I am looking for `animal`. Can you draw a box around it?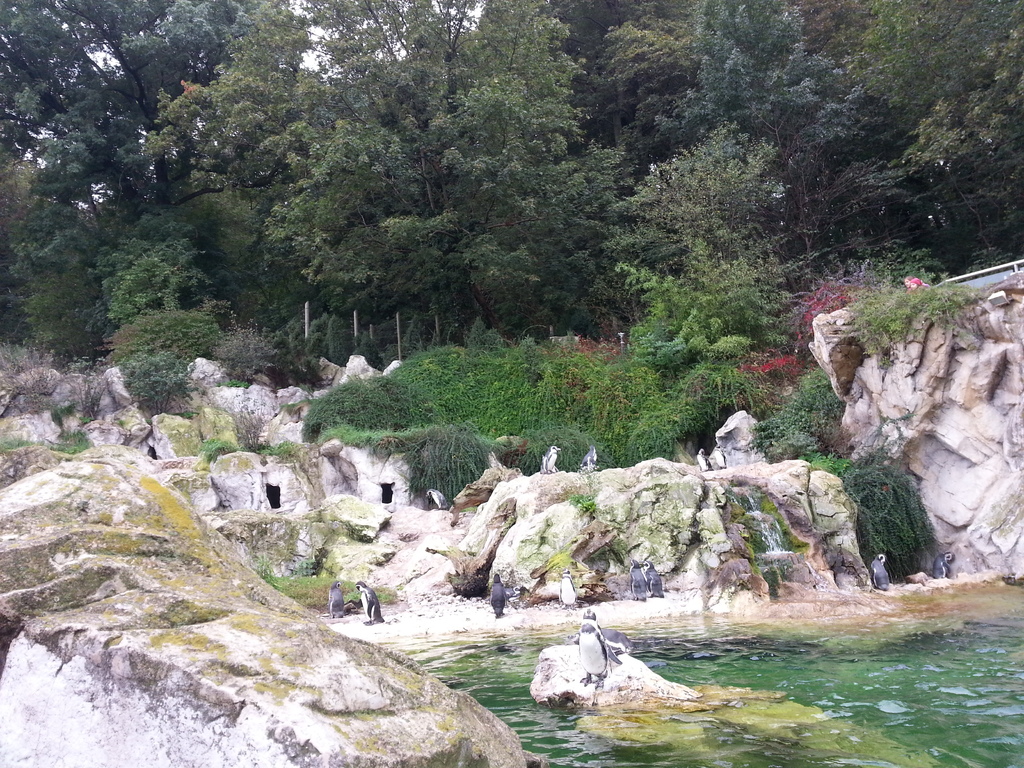
Sure, the bounding box is (left=862, top=547, right=890, bottom=592).
